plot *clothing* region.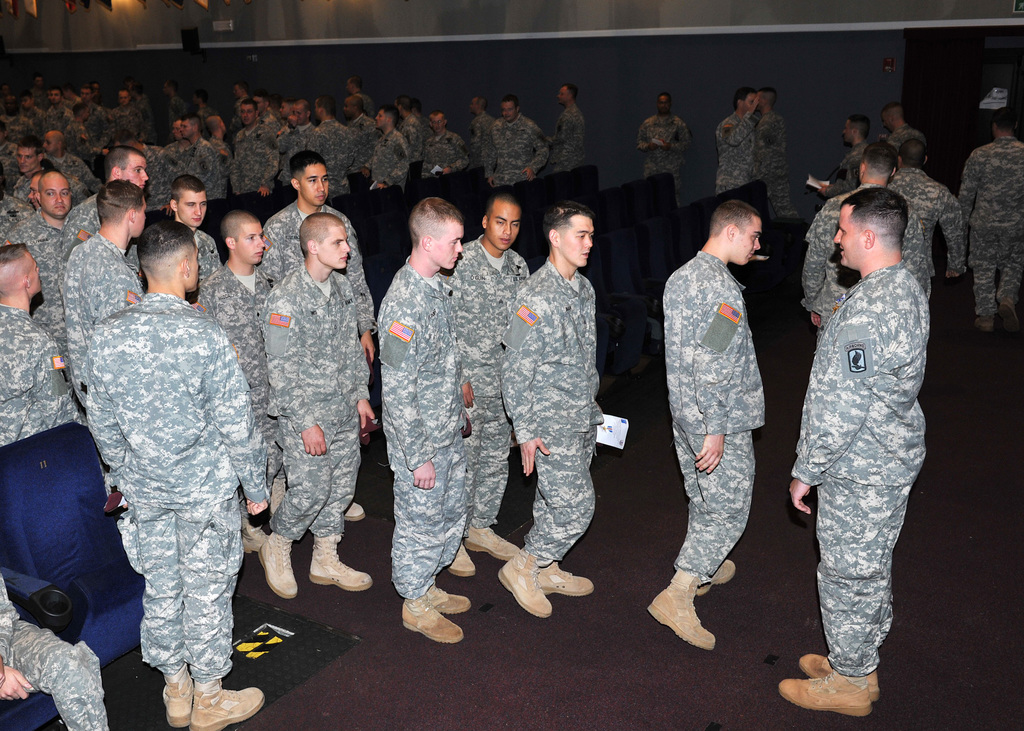
Plotted at select_region(52, 236, 161, 397).
